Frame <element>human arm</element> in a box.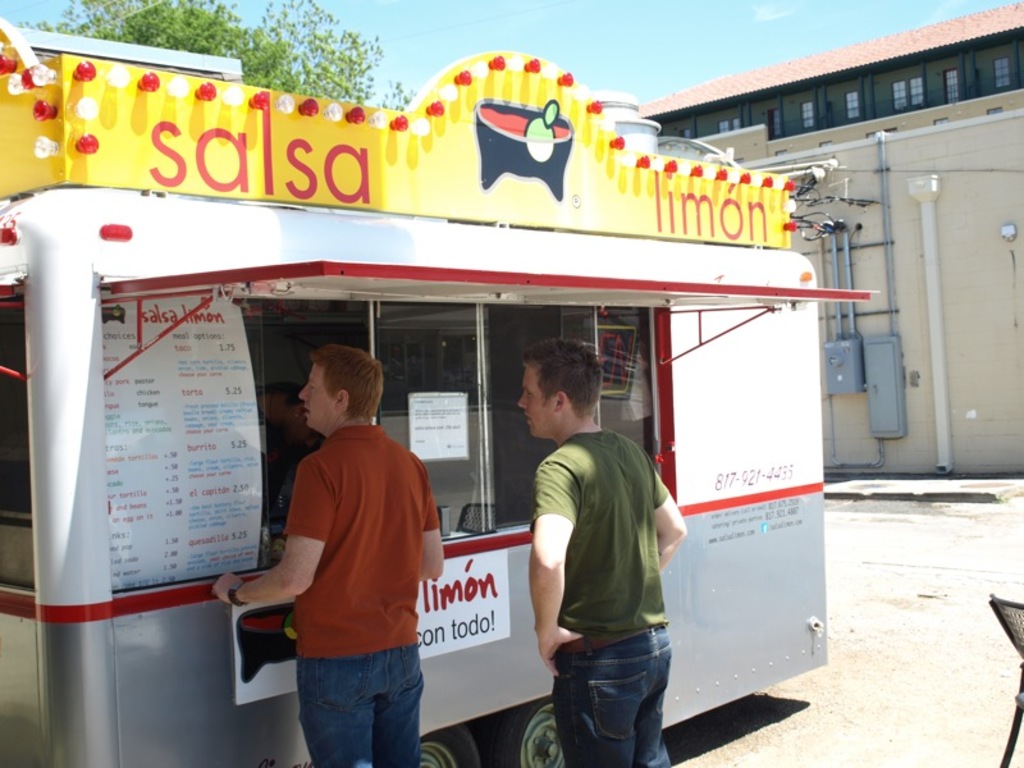
pyautogui.locateOnScreen(210, 457, 332, 607).
